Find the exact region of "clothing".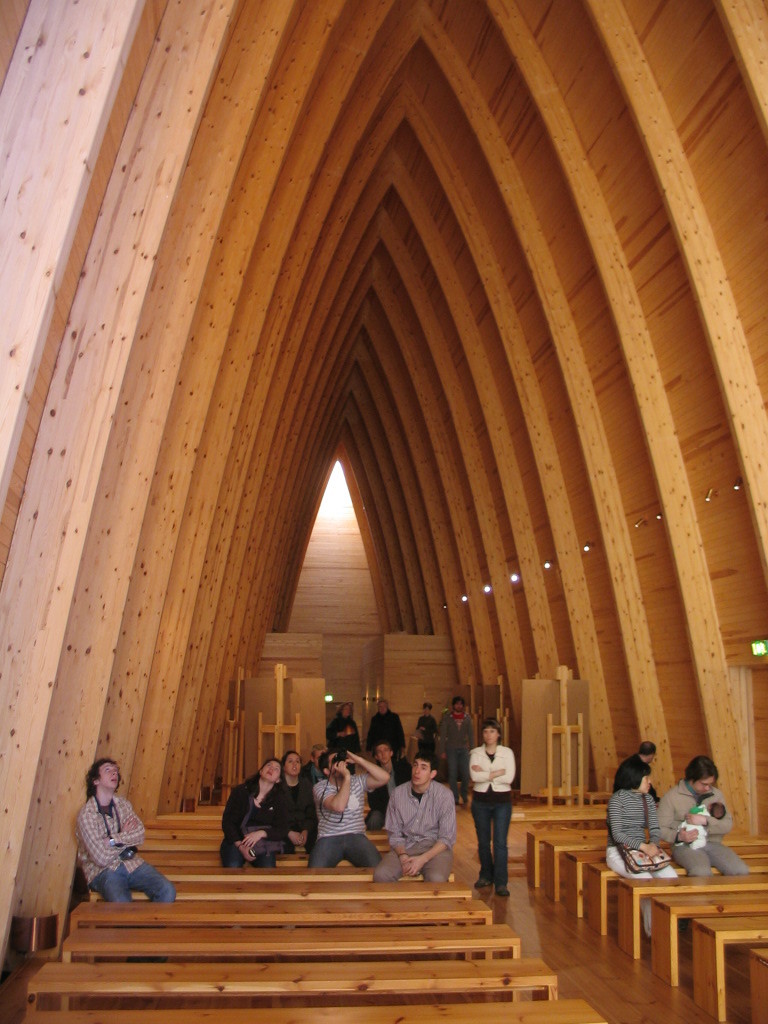
Exact region: (364,762,406,831).
